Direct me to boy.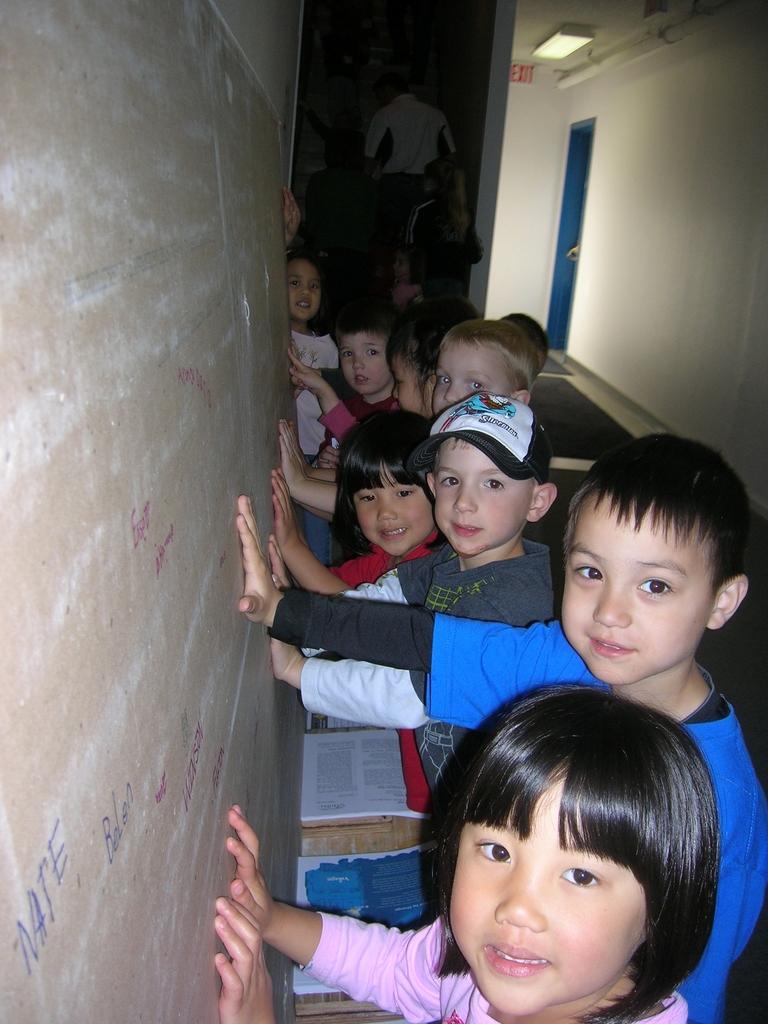
Direction: [left=313, top=298, right=401, bottom=469].
